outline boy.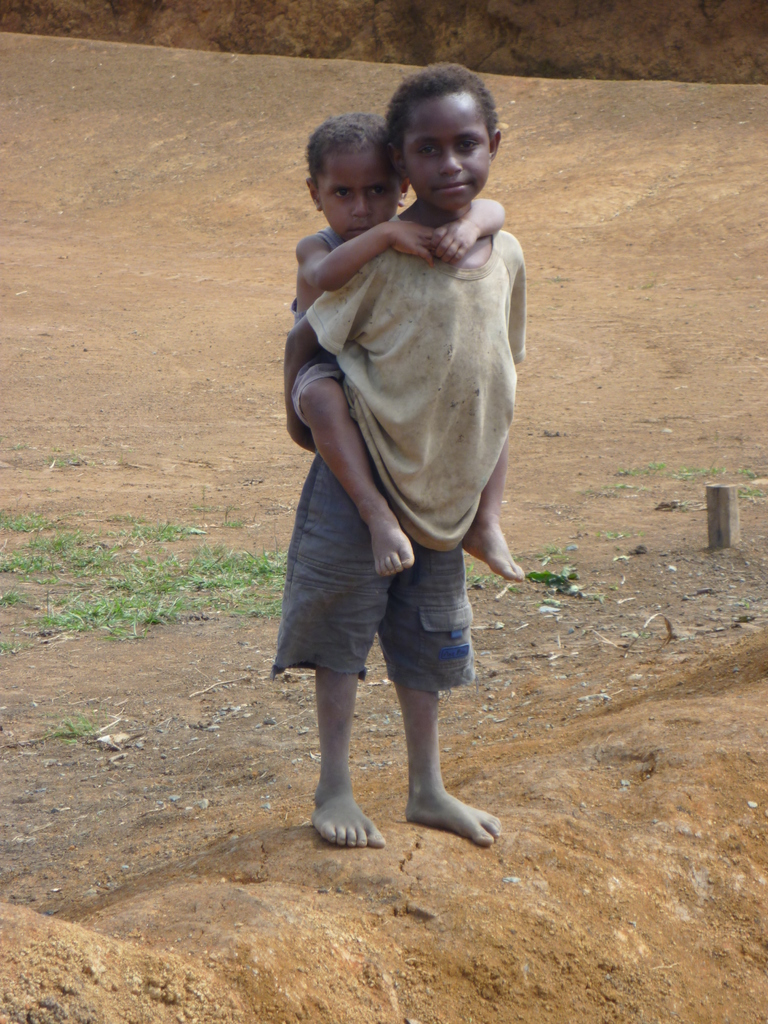
Outline: box(253, 51, 552, 819).
